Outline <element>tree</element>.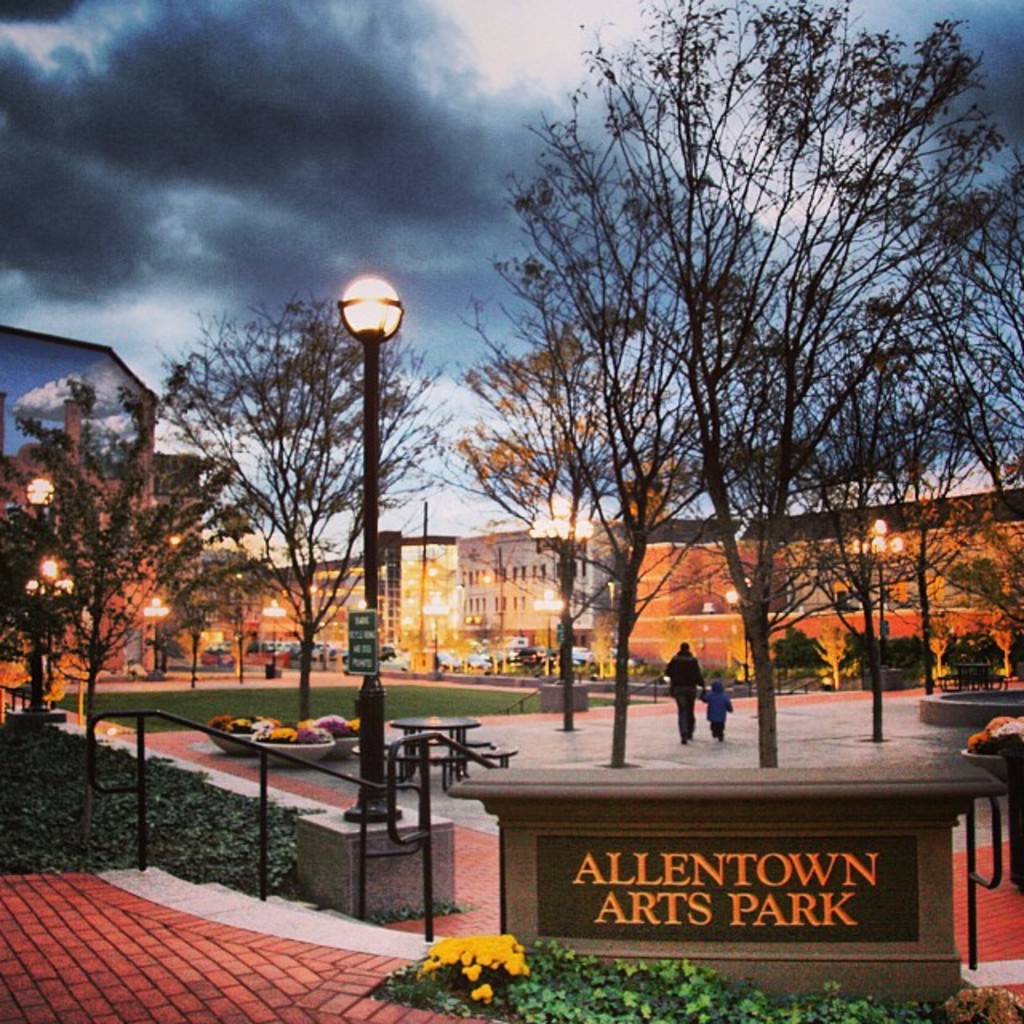
Outline: (0,363,272,736).
